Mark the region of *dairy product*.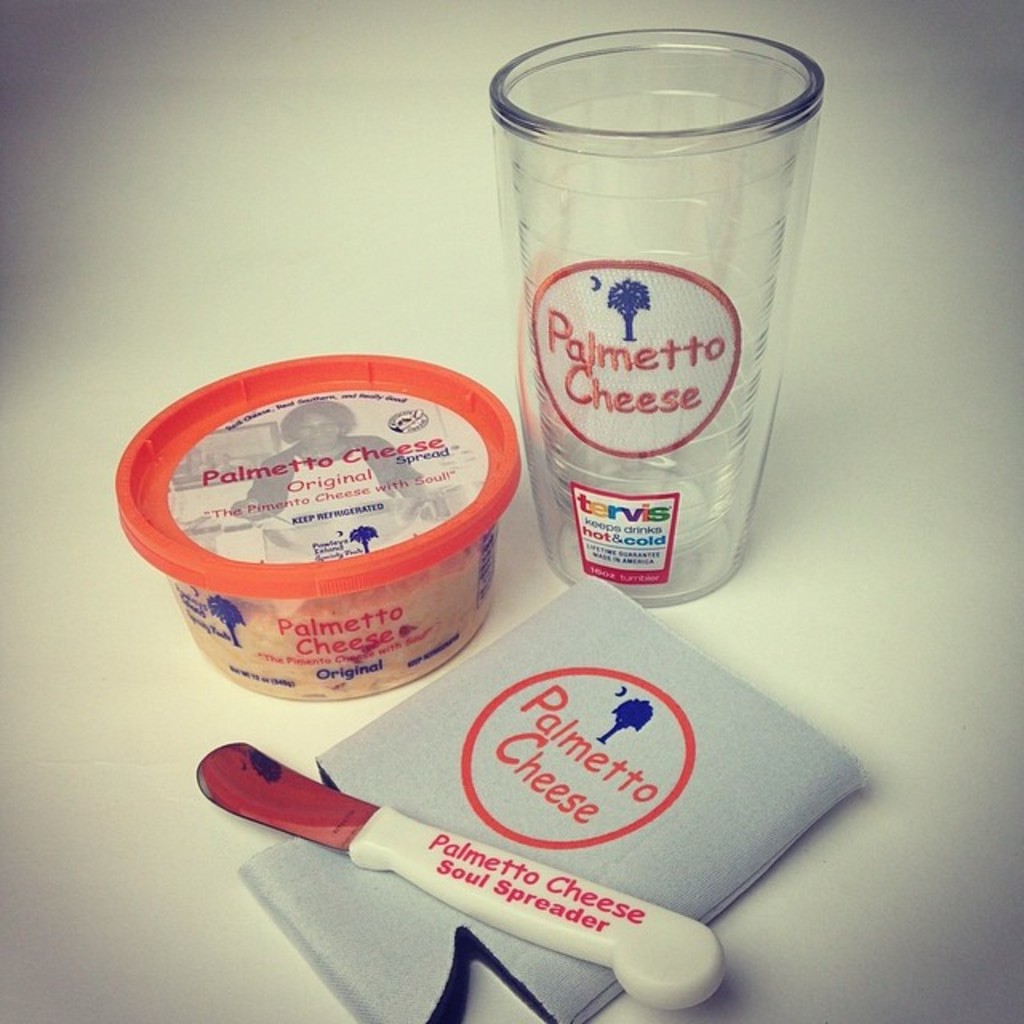
Region: bbox=[176, 589, 493, 694].
